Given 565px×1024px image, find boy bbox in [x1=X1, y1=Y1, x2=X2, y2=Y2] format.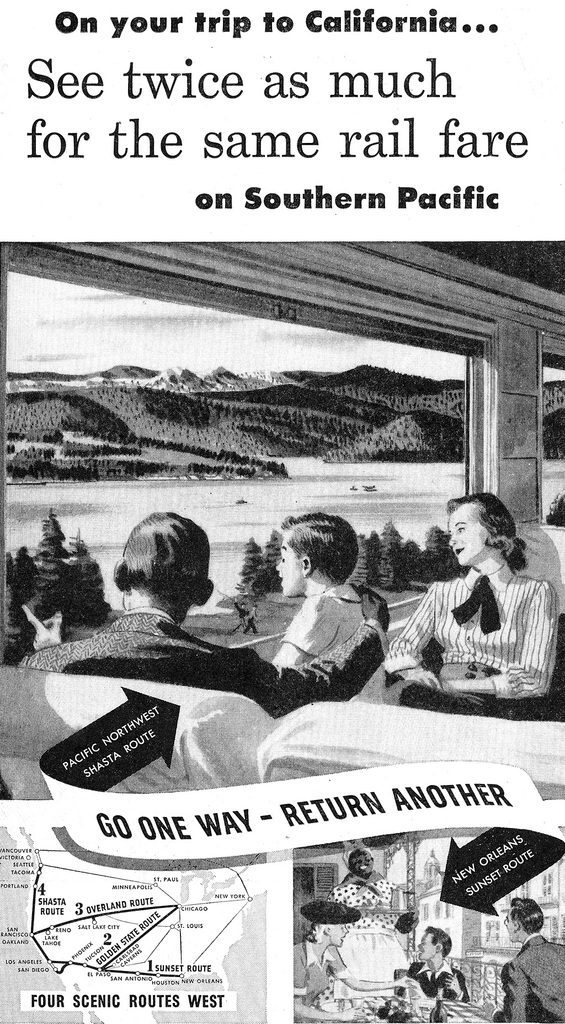
[x1=271, y1=511, x2=397, y2=697].
